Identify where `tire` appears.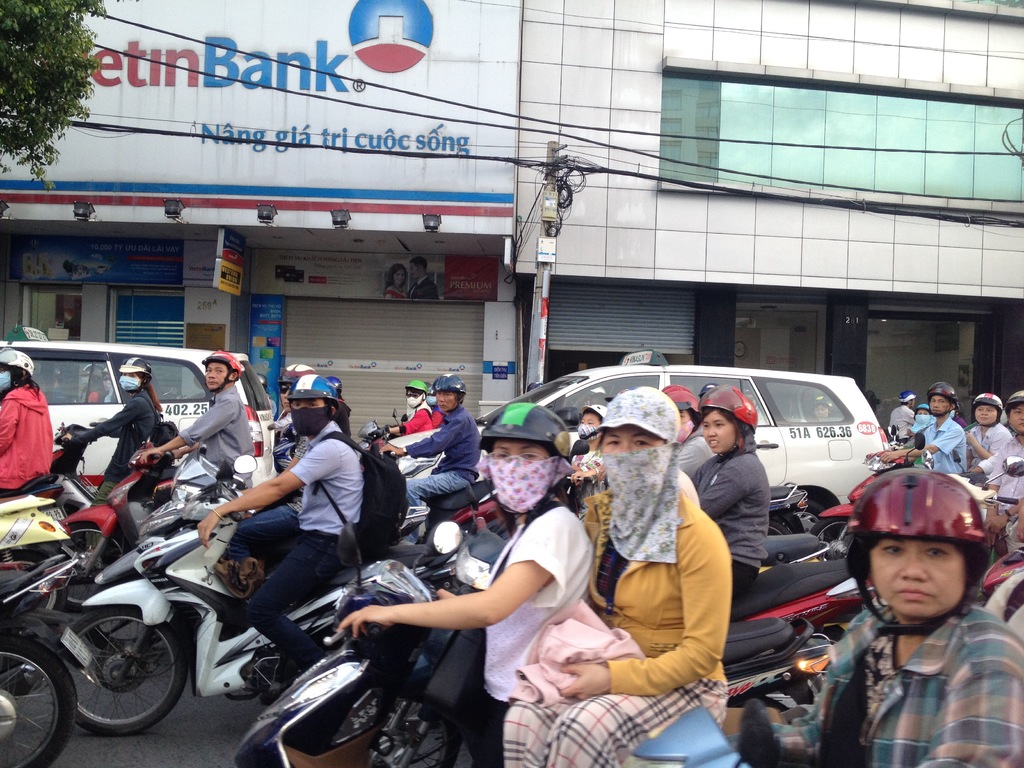
Appears at bbox=(812, 515, 858, 564).
